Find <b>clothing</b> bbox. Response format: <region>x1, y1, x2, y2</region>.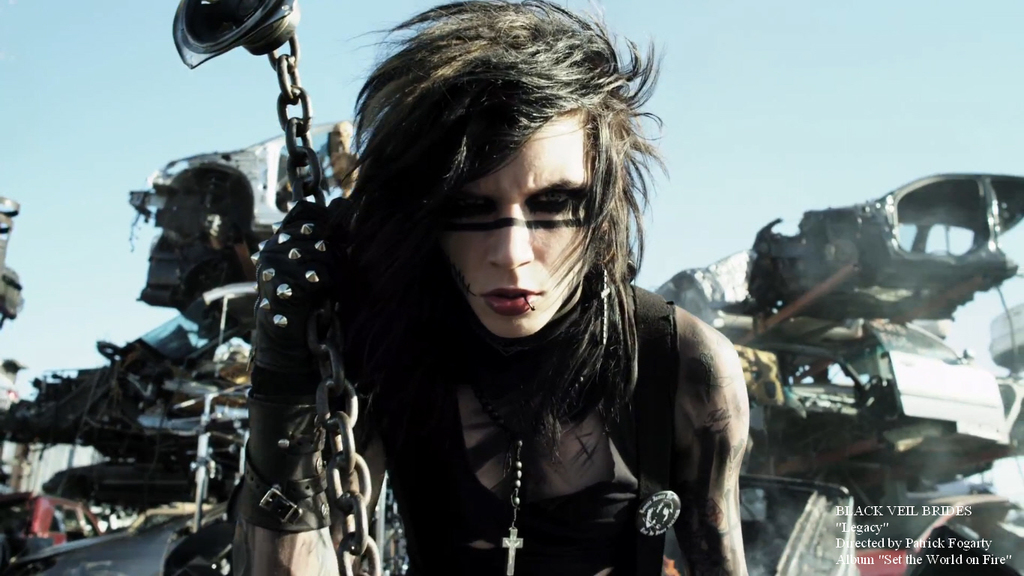
<region>232, 190, 694, 575</region>.
